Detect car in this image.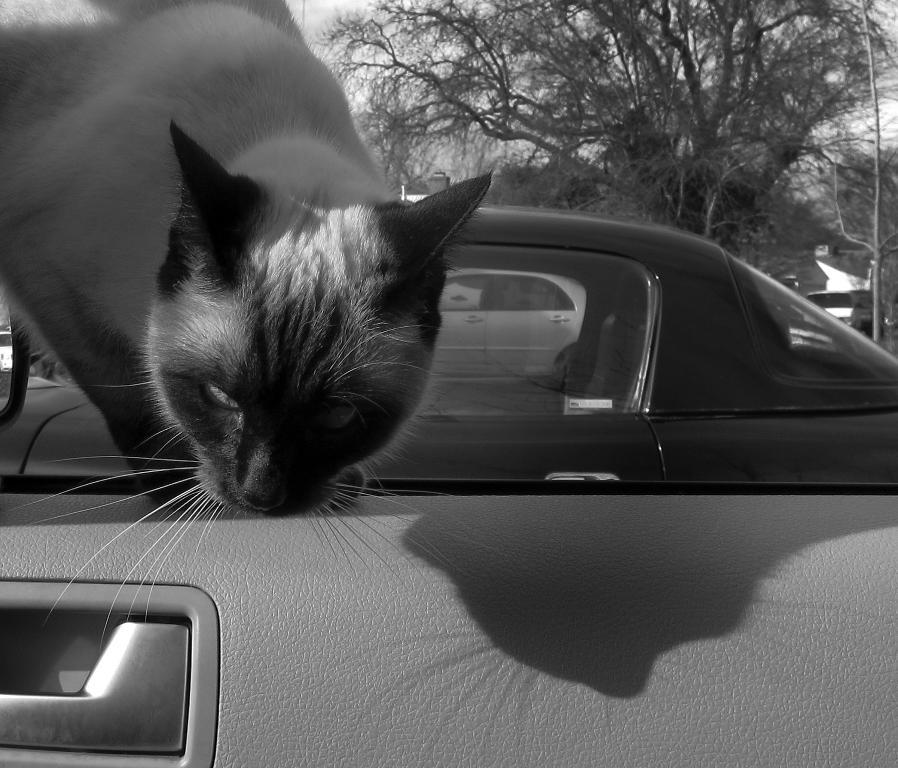
Detection: <box>0,0,897,766</box>.
